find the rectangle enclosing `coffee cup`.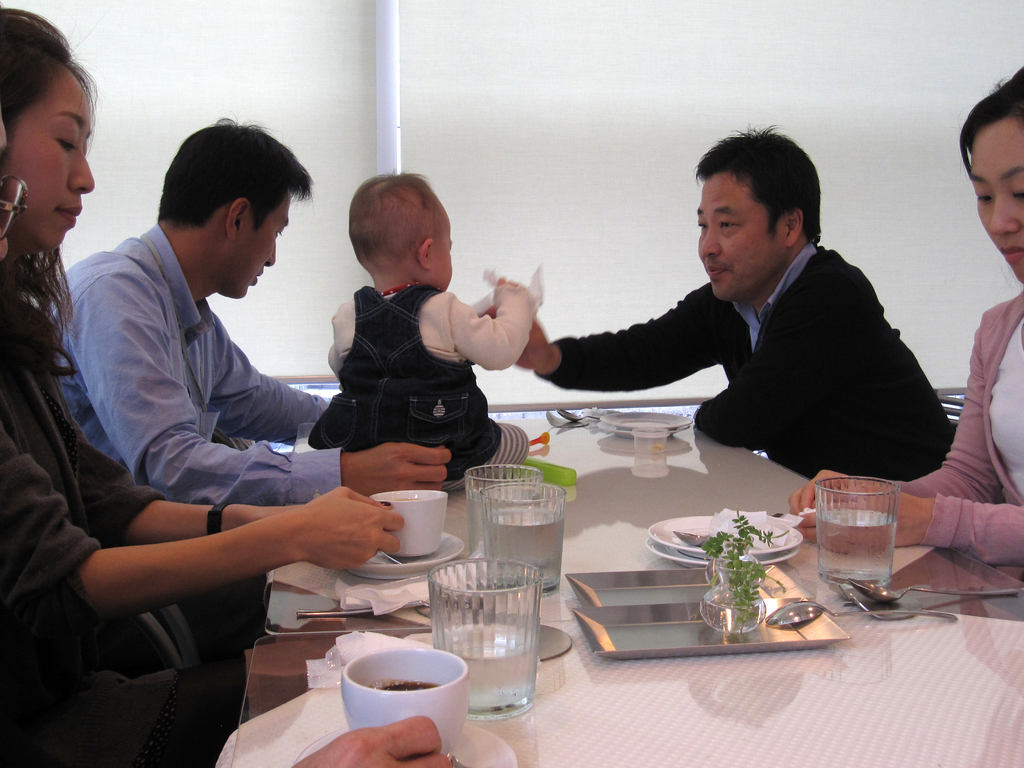
x1=369, y1=490, x2=449, y2=558.
